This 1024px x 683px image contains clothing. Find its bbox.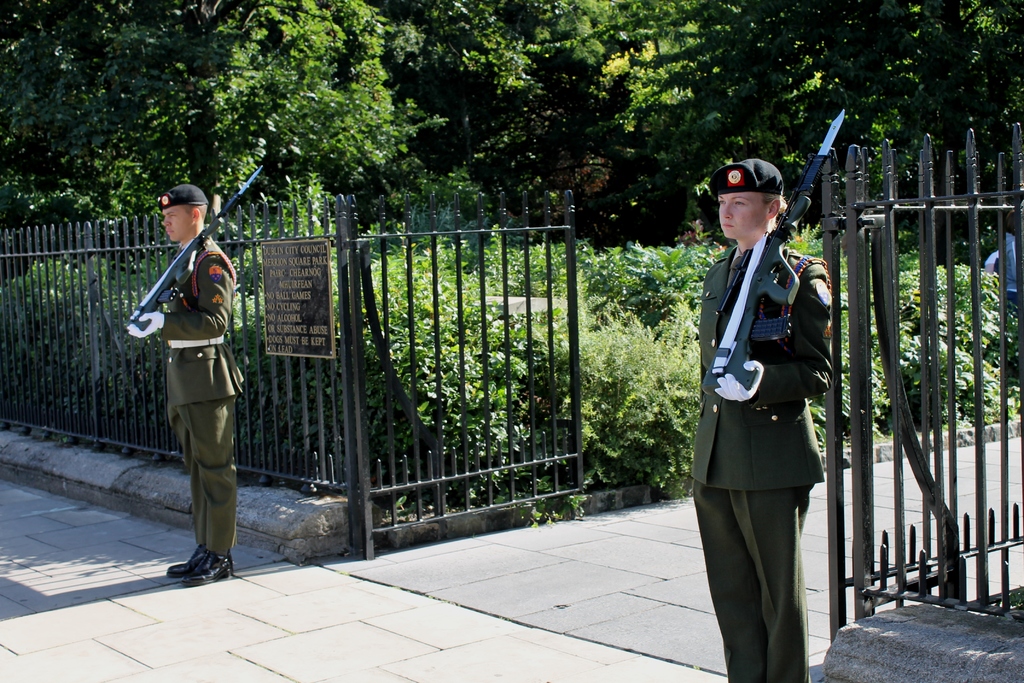
1001:231:1023:345.
